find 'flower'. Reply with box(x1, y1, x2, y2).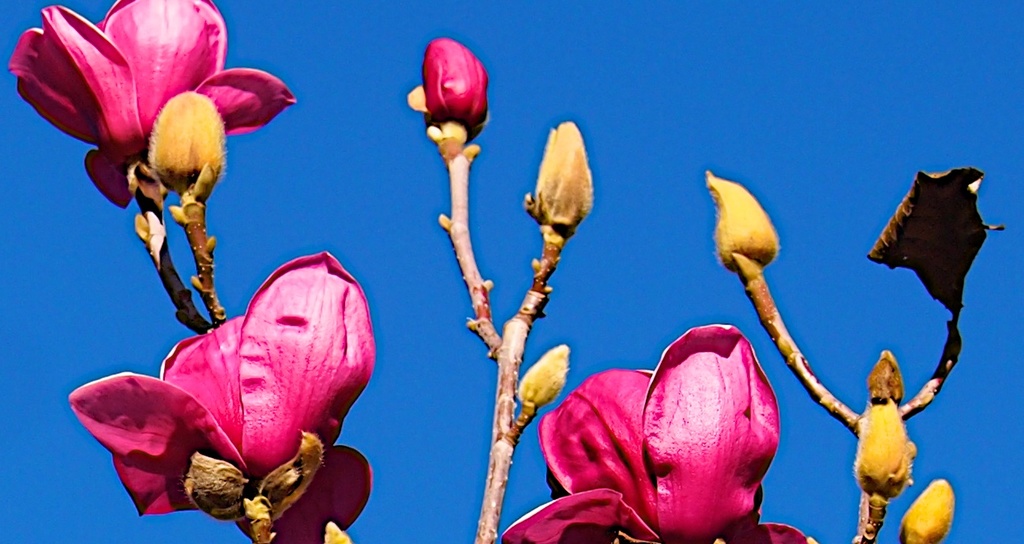
box(418, 36, 490, 136).
